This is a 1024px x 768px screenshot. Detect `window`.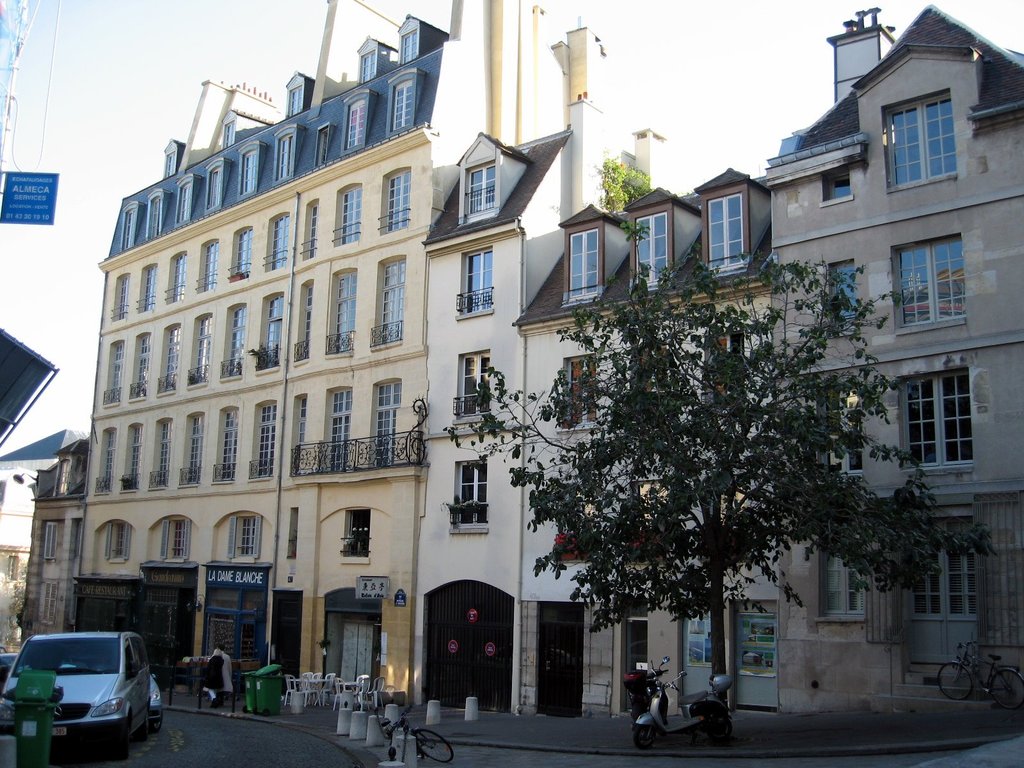
crop(36, 580, 60, 622).
